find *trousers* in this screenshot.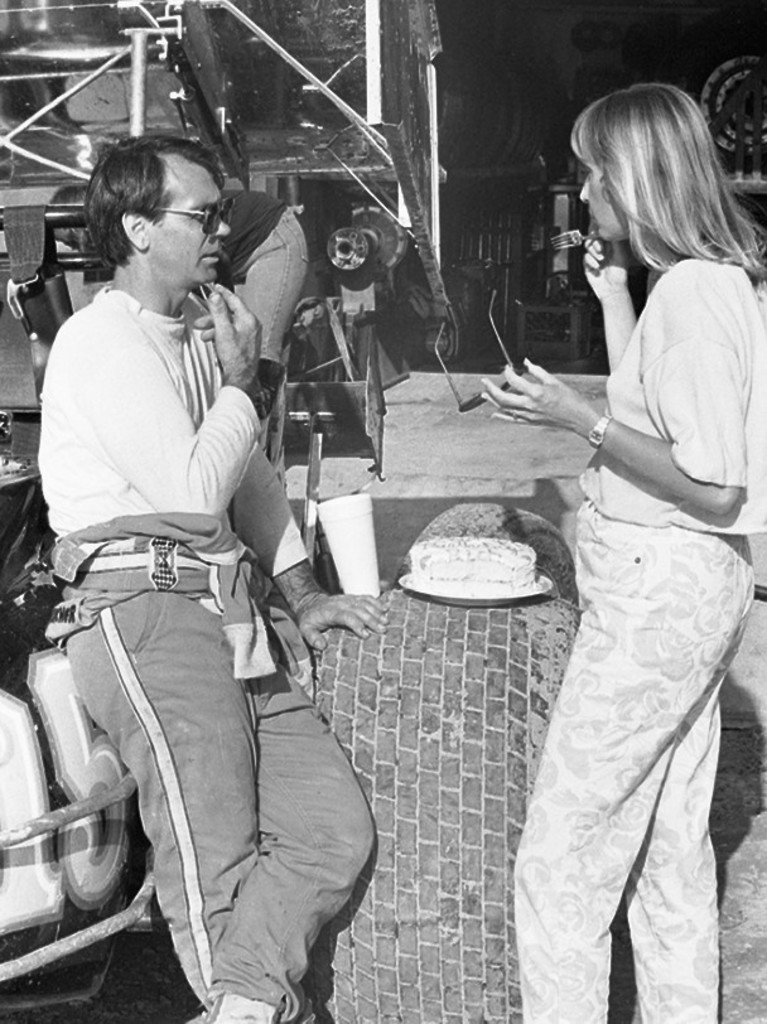
The bounding box for *trousers* is BBox(516, 497, 764, 1023).
